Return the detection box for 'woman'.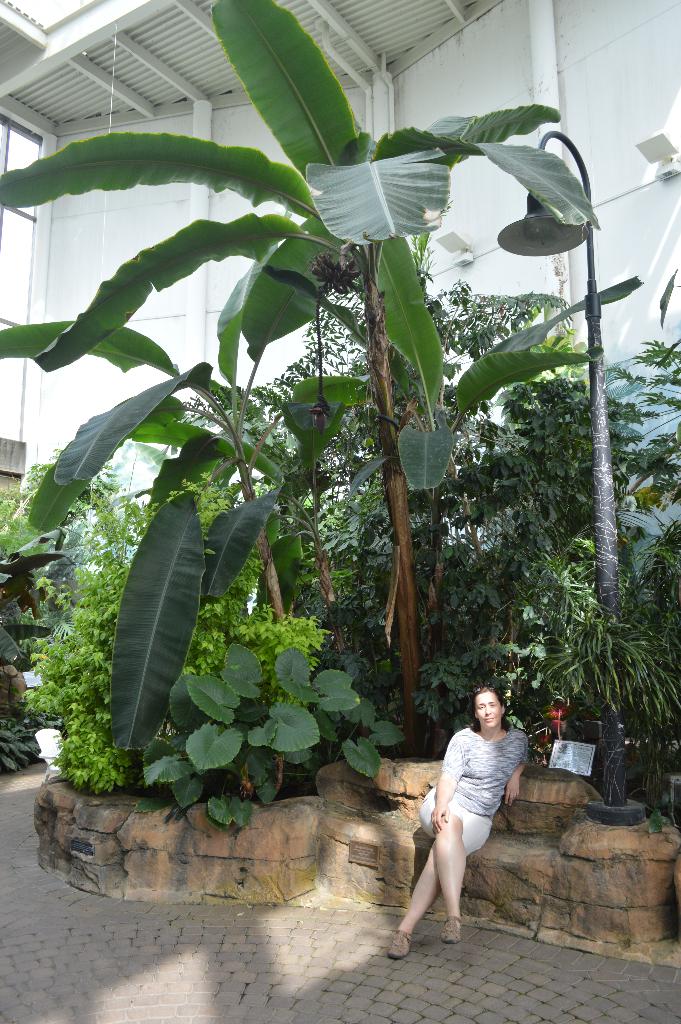
crop(393, 690, 523, 955).
